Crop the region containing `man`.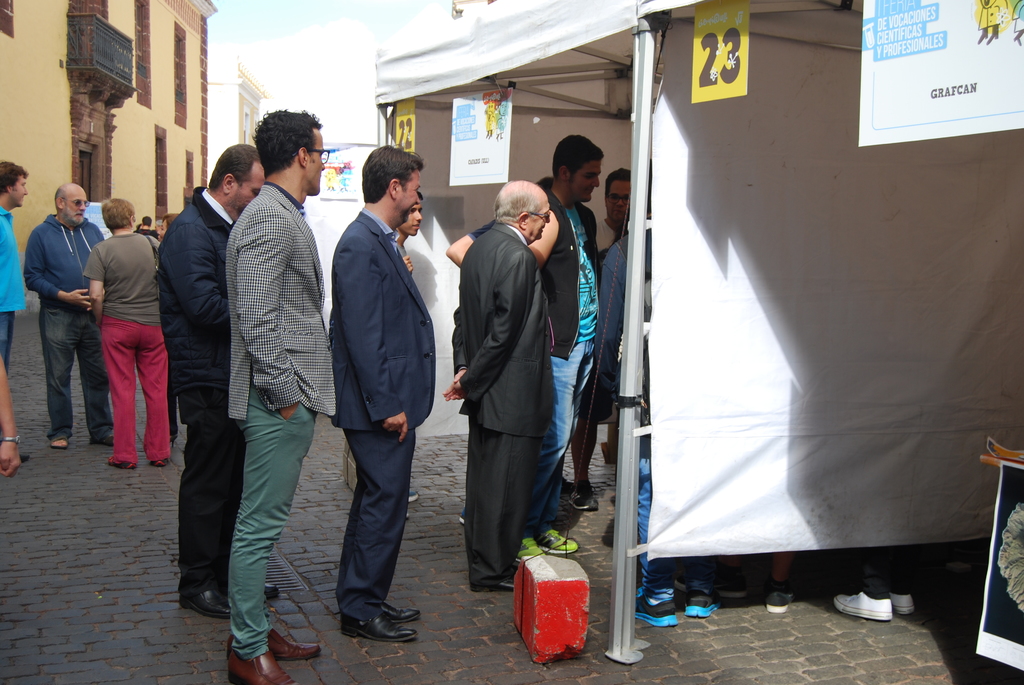
Crop region: pyautogui.locateOnScreen(83, 196, 160, 466).
